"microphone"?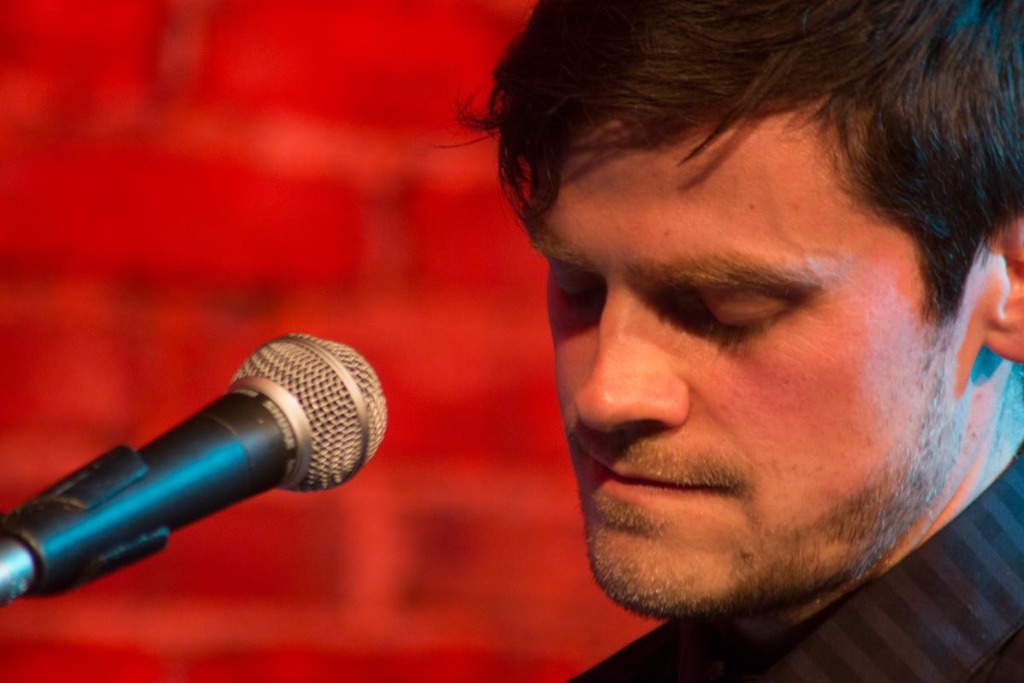
[9,334,412,603]
